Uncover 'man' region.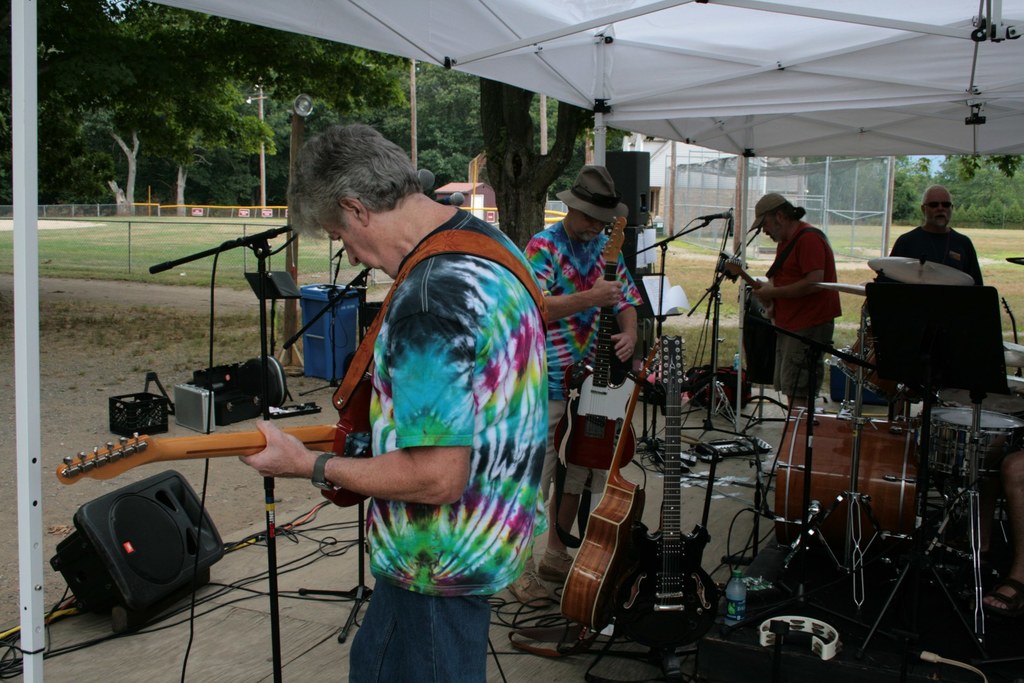
Uncovered: <bbox>312, 169, 561, 682</bbox>.
